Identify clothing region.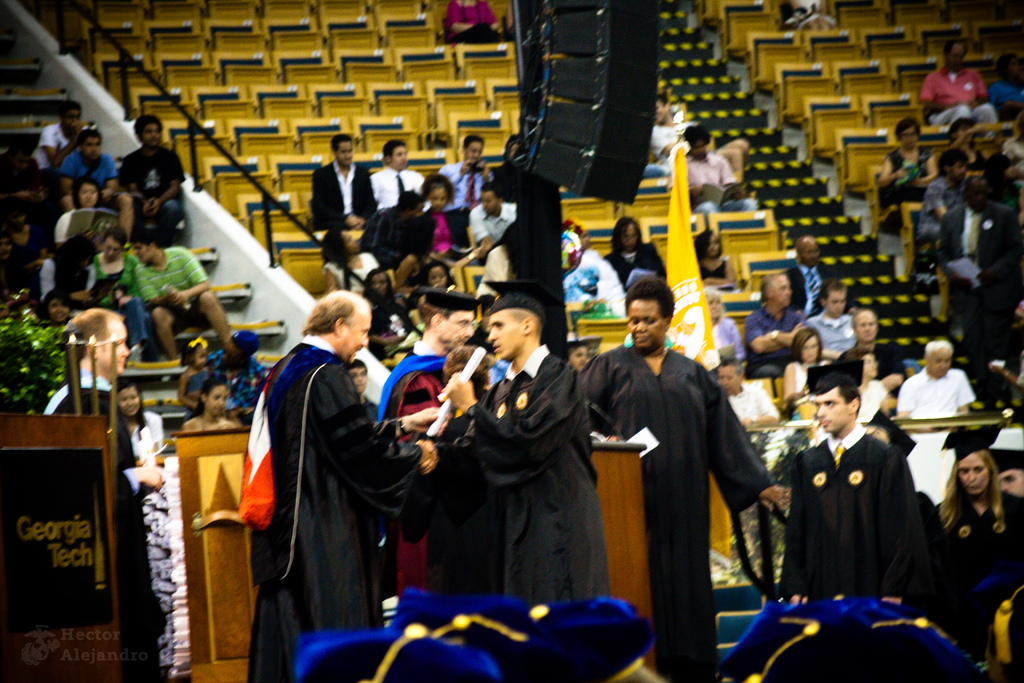
Region: (916,173,961,276).
